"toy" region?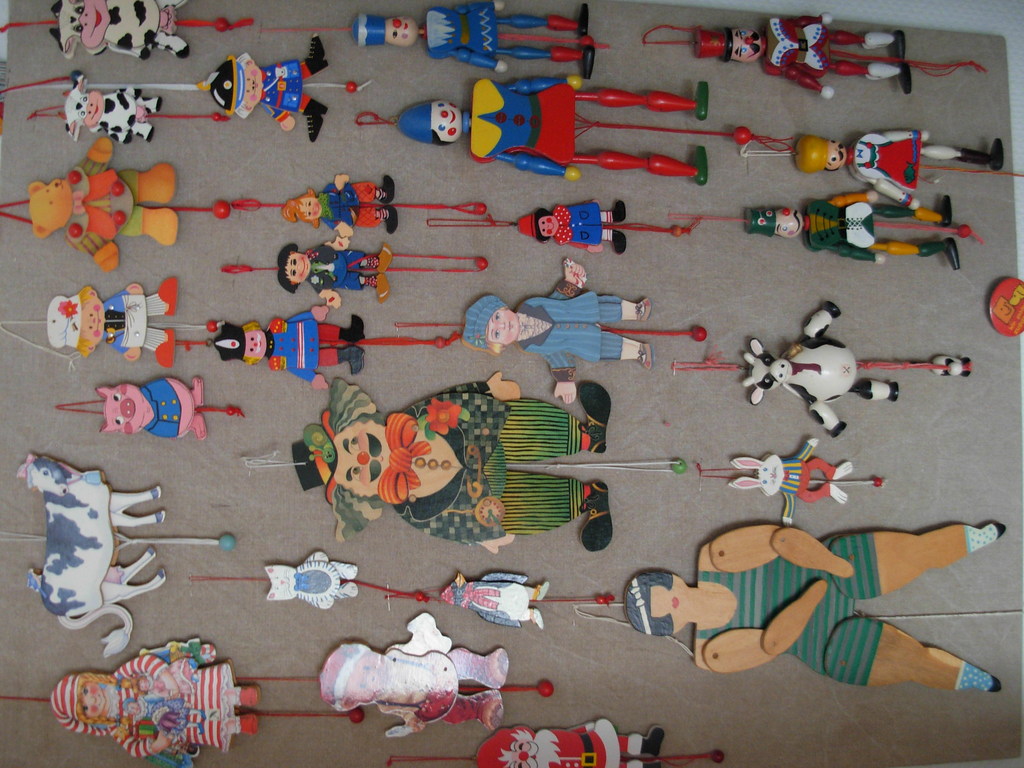
(left=65, top=653, right=246, bottom=755)
